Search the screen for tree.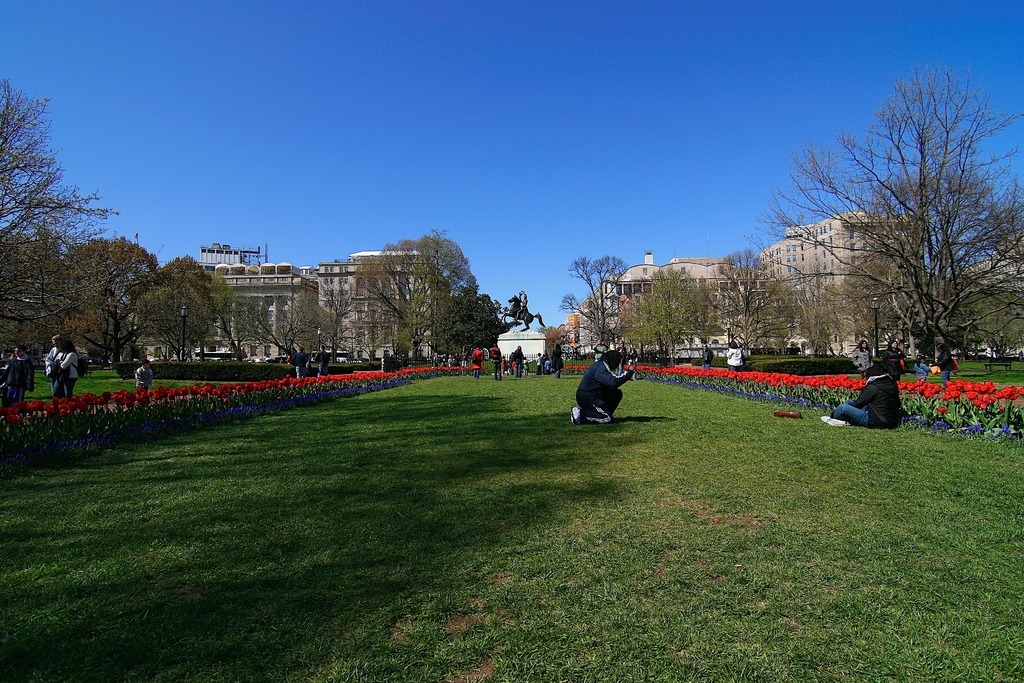
Found at region(258, 284, 338, 382).
